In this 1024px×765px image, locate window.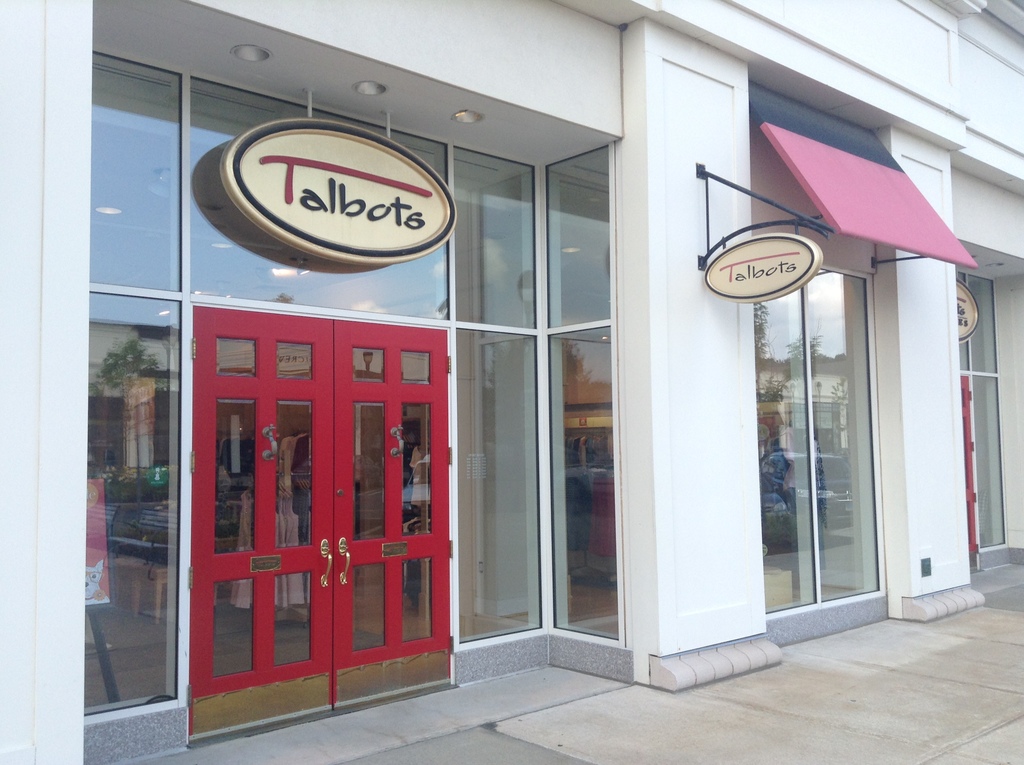
Bounding box: {"left": 756, "top": 262, "right": 883, "bottom": 617}.
